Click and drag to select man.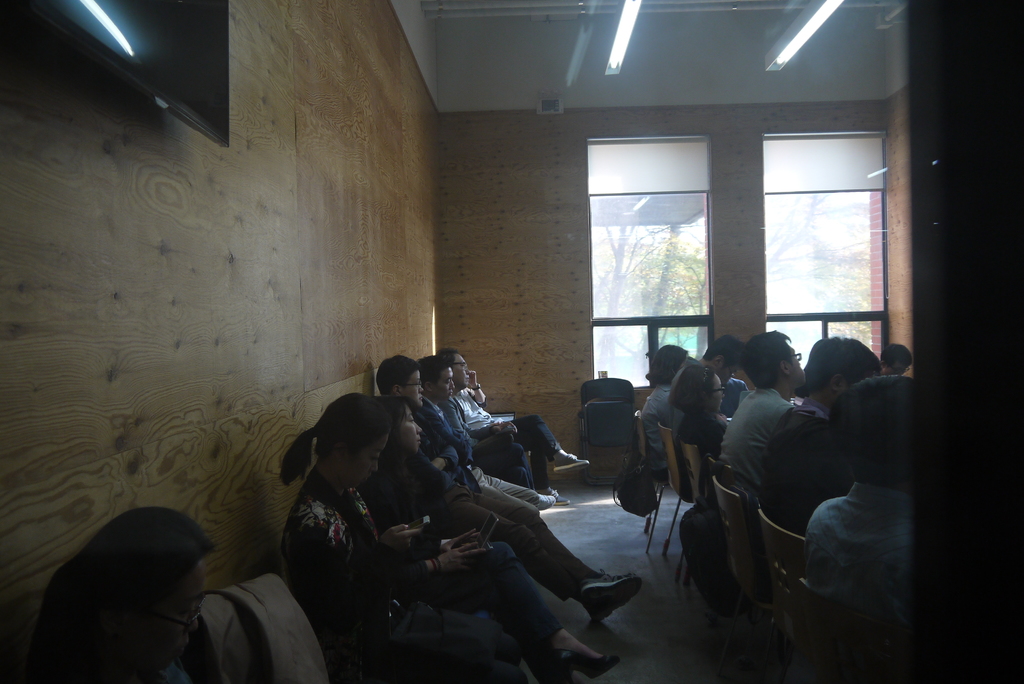
Selection: [left=753, top=332, right=883, bottom=541].
